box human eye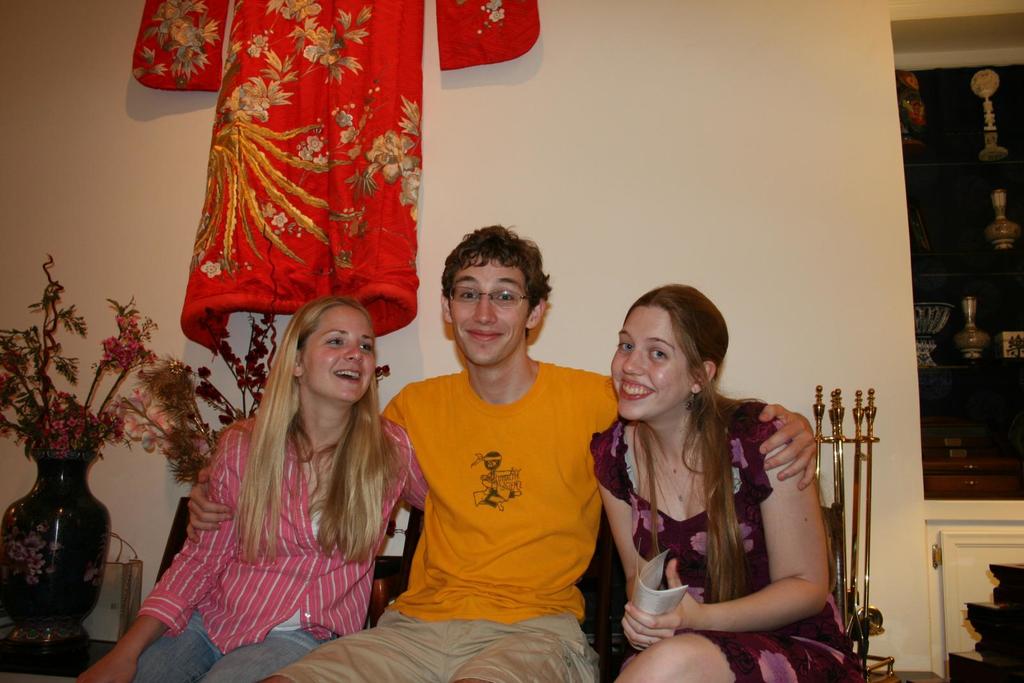
458 290 483 303
